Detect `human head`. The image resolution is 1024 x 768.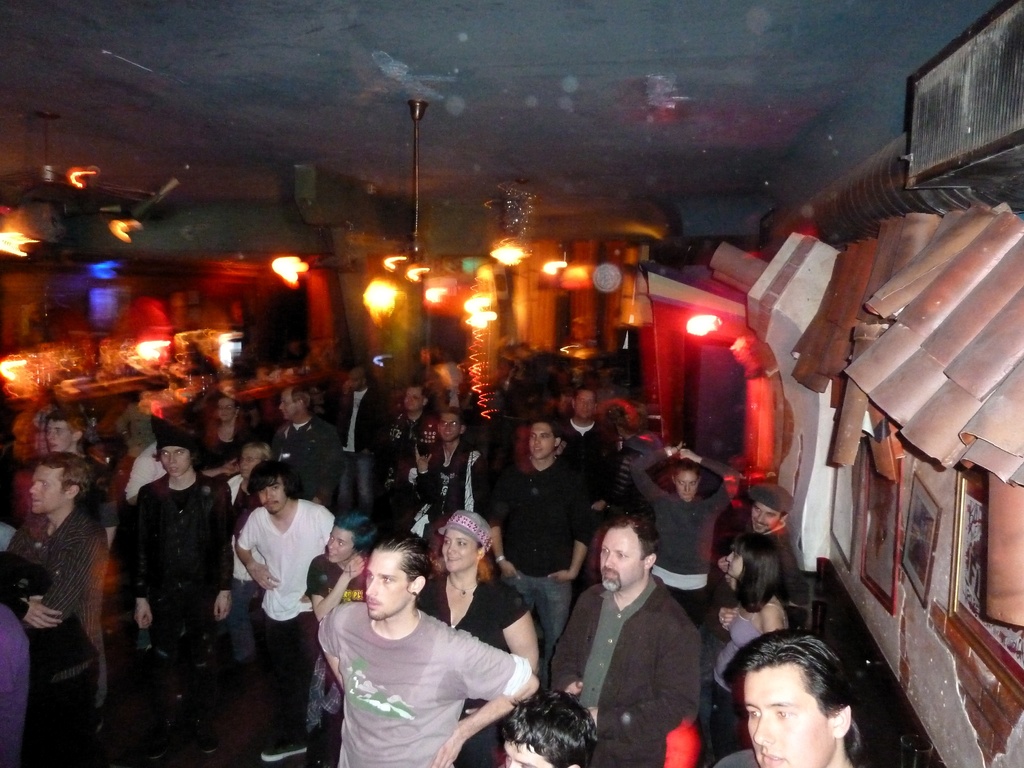
detection(570, 385, 600, 421).
